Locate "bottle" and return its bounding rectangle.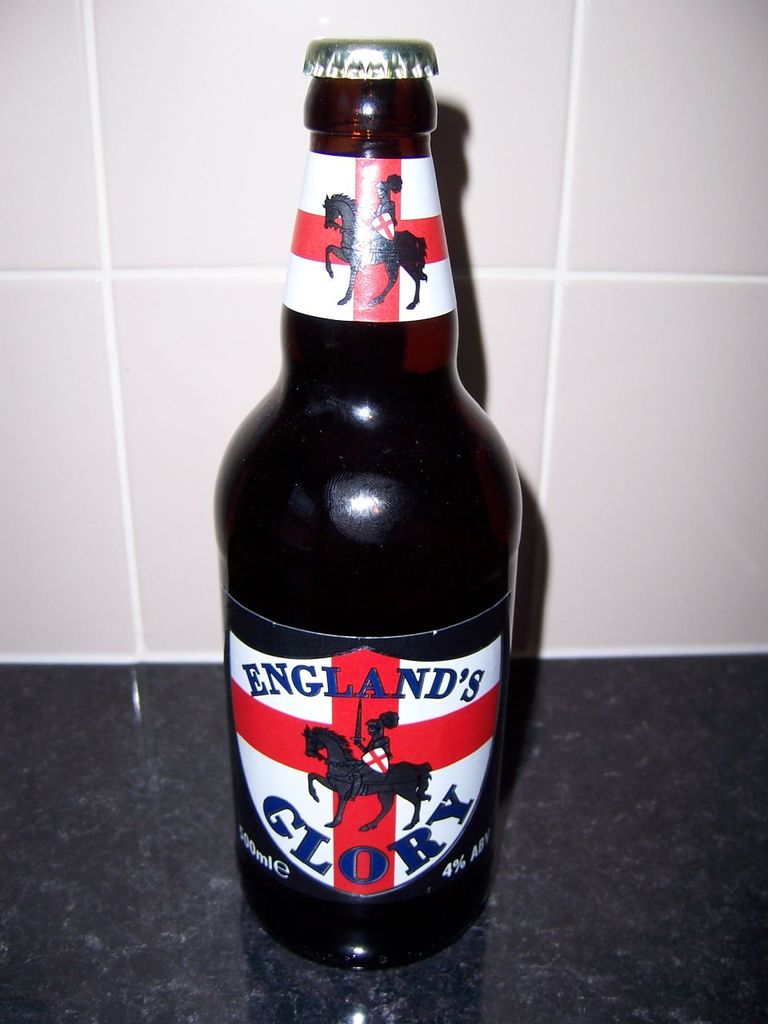
[215, 42, 530, 972].
